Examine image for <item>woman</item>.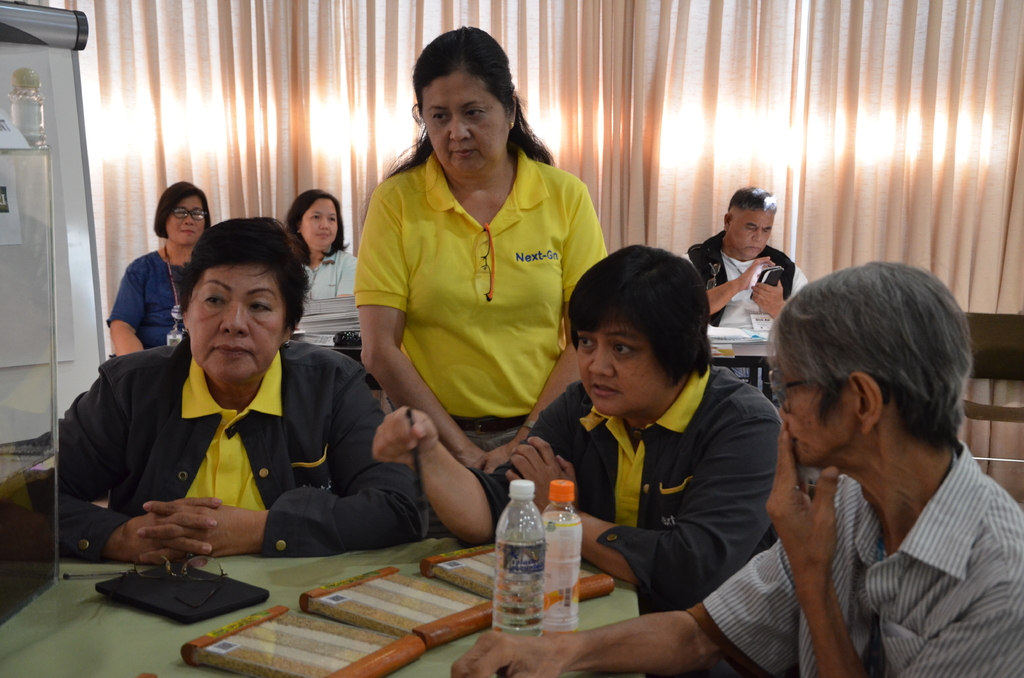
Examination result: detection(52, 214, 426, 566).
